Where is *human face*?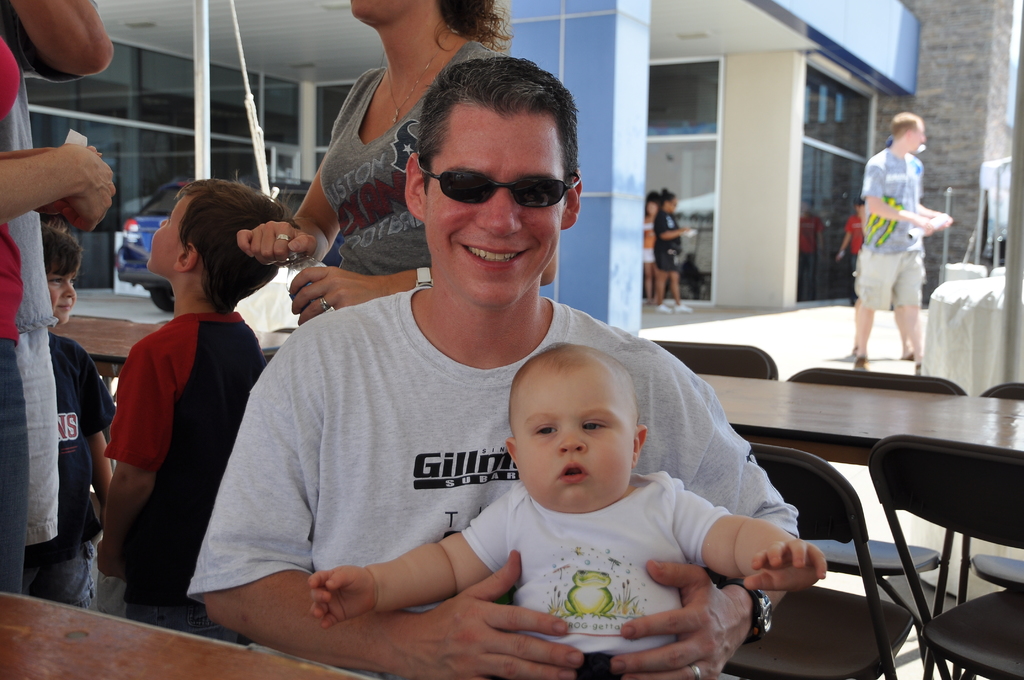
BBox(148, 196, 184, 279).
